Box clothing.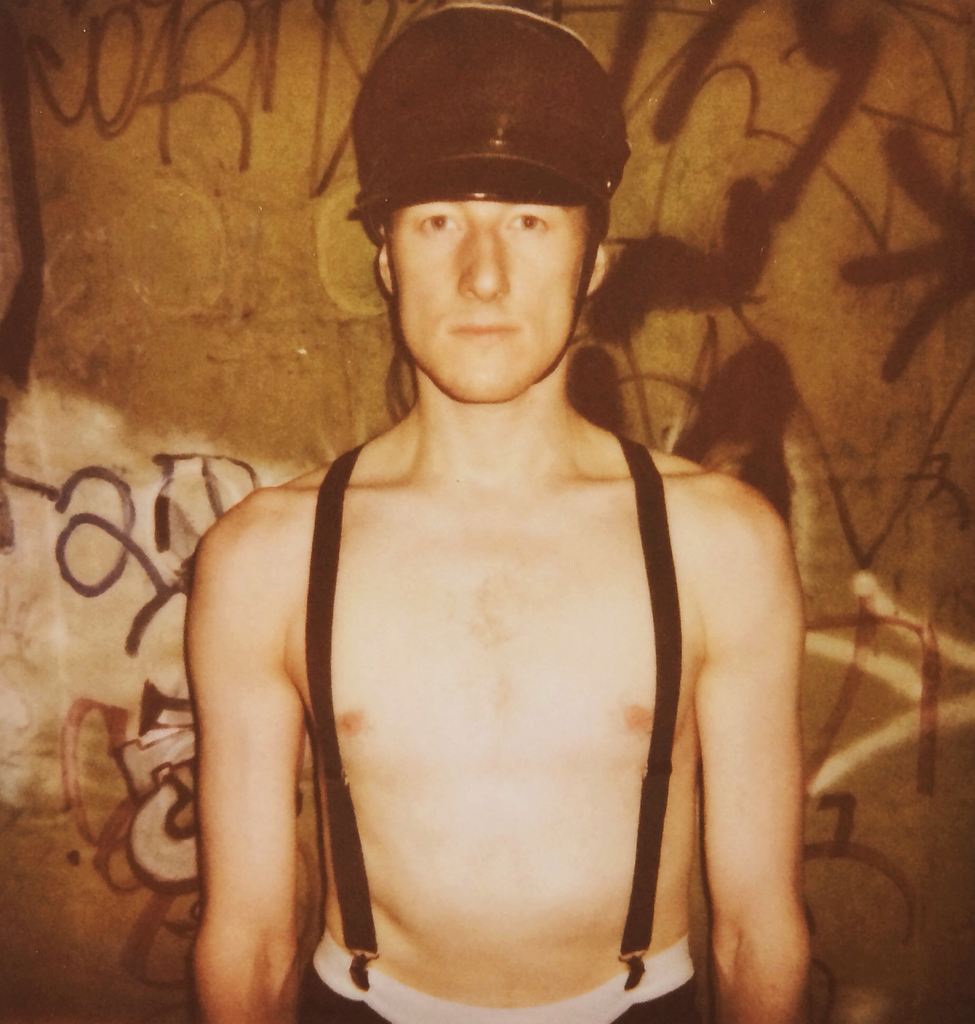
(302,431,701,1023).
